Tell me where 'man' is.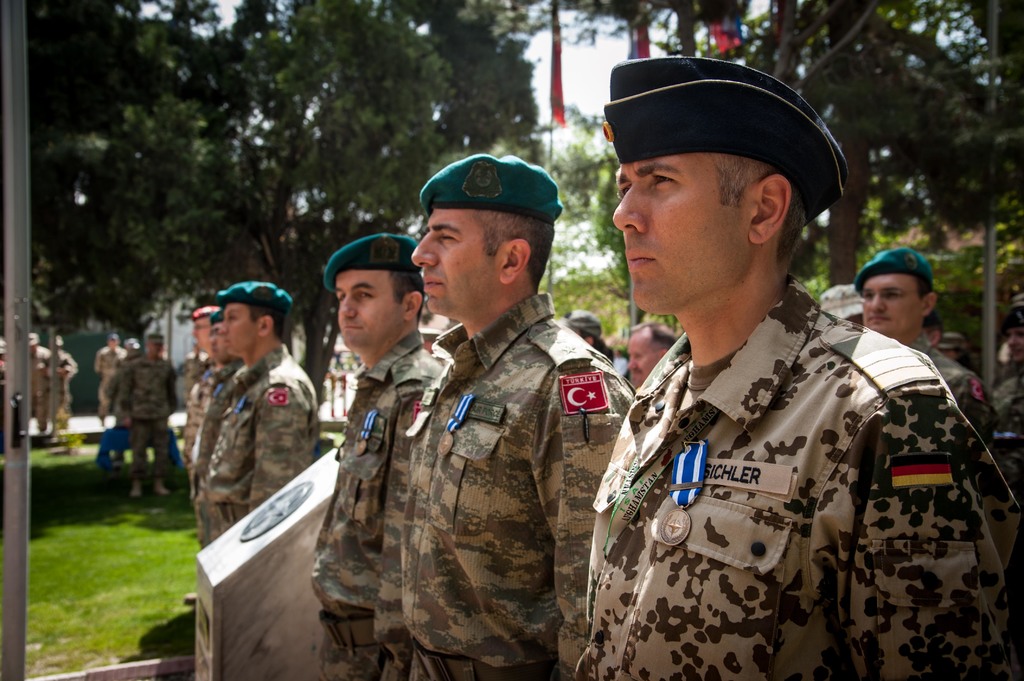
'man' is at pyautogui.locateOnScreen(311, 234, 444, 680).
